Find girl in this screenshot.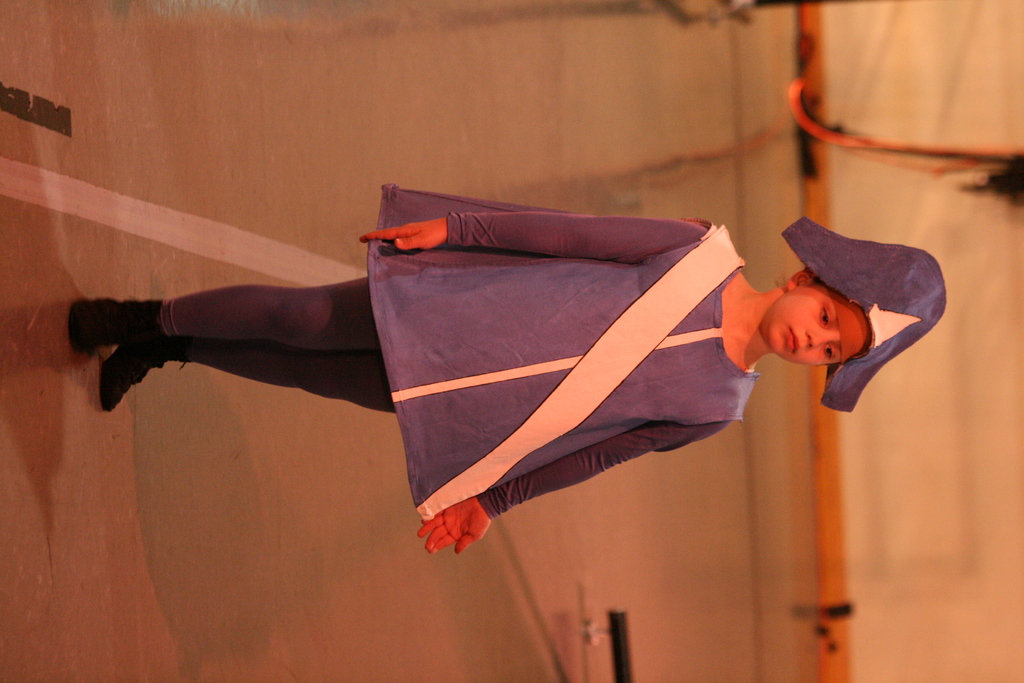
The bounding box for girl is [x1=68, y1=181, x2=948, y2=554].
